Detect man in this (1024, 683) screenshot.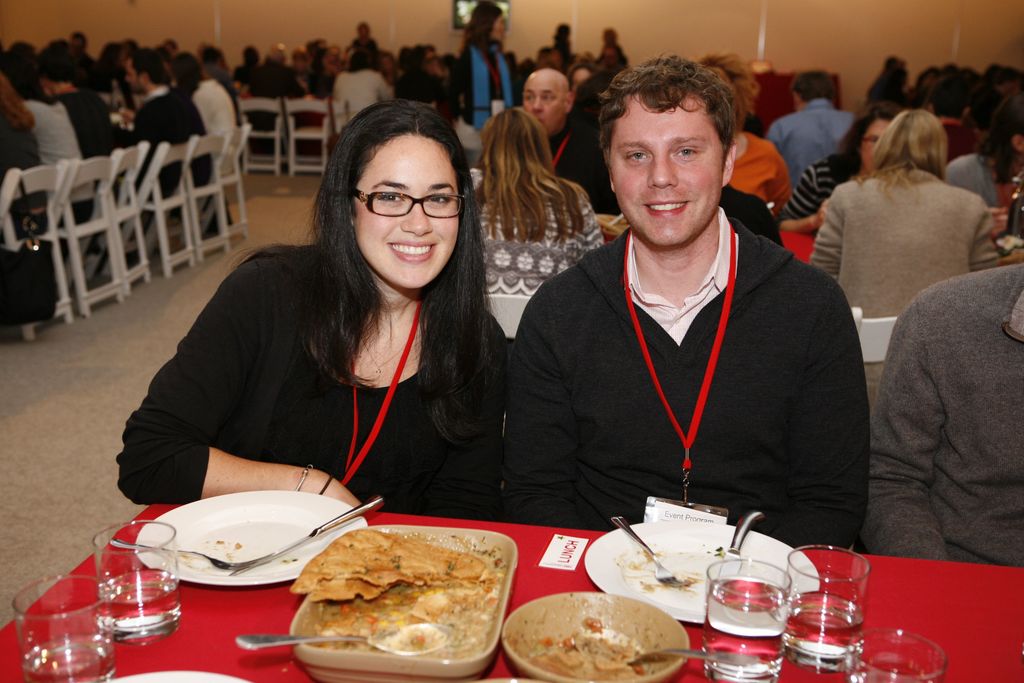
Detection: [763, 68, 857, 194].
